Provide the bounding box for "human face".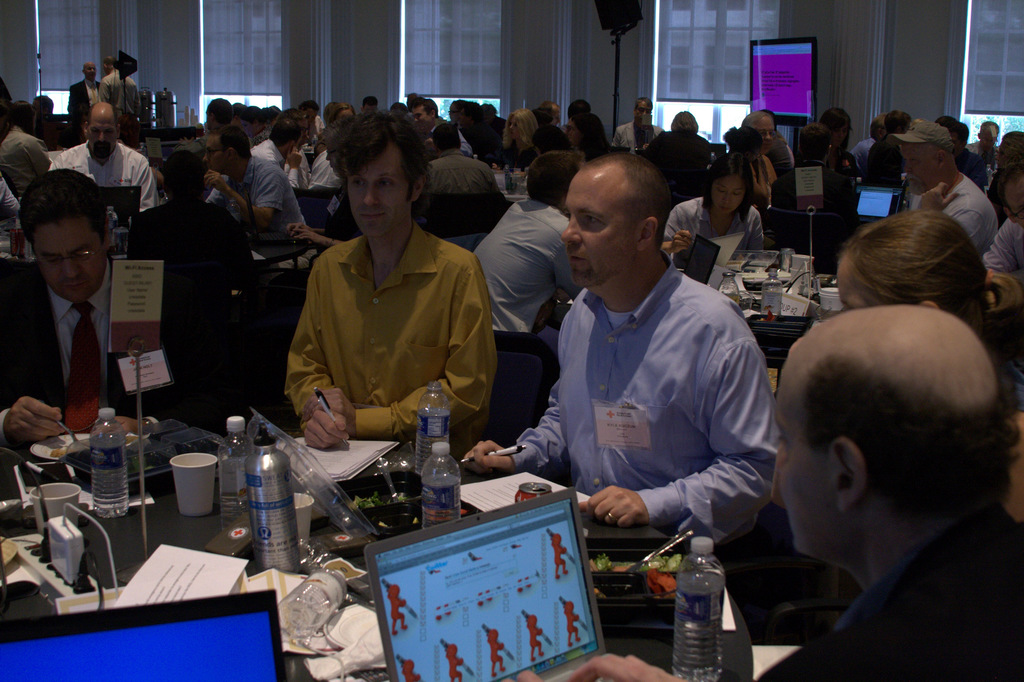
(left=28, top=214, right=106, bottom=299).
